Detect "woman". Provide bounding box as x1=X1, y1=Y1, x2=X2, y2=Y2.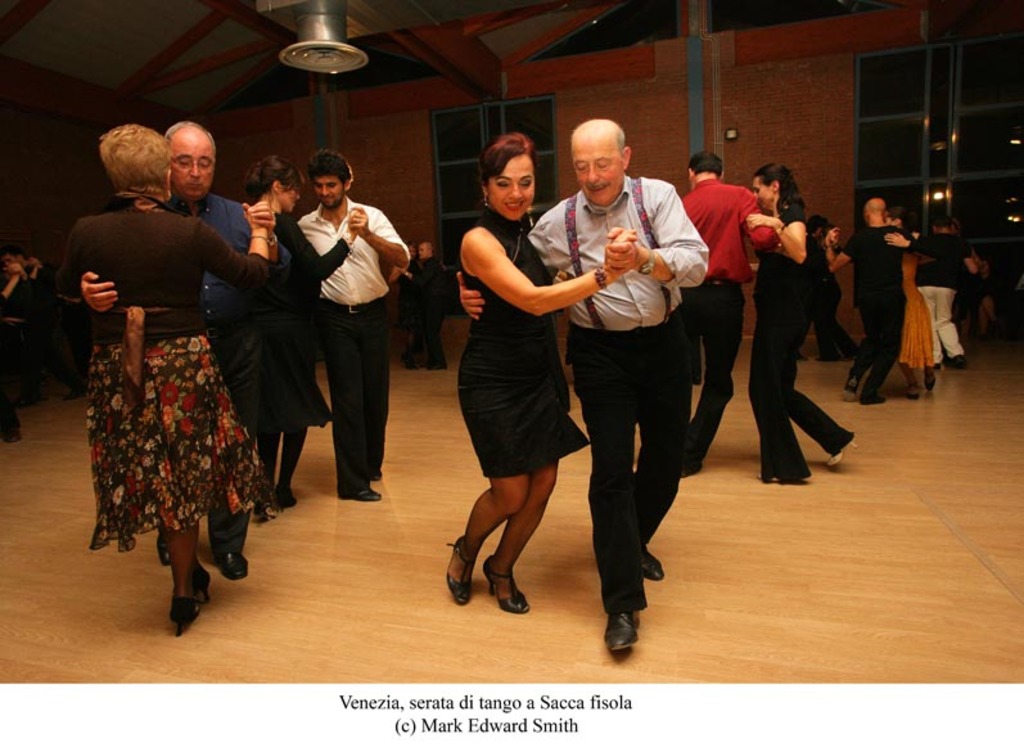
x1=438, y1=136, x2=597, y2=612.
